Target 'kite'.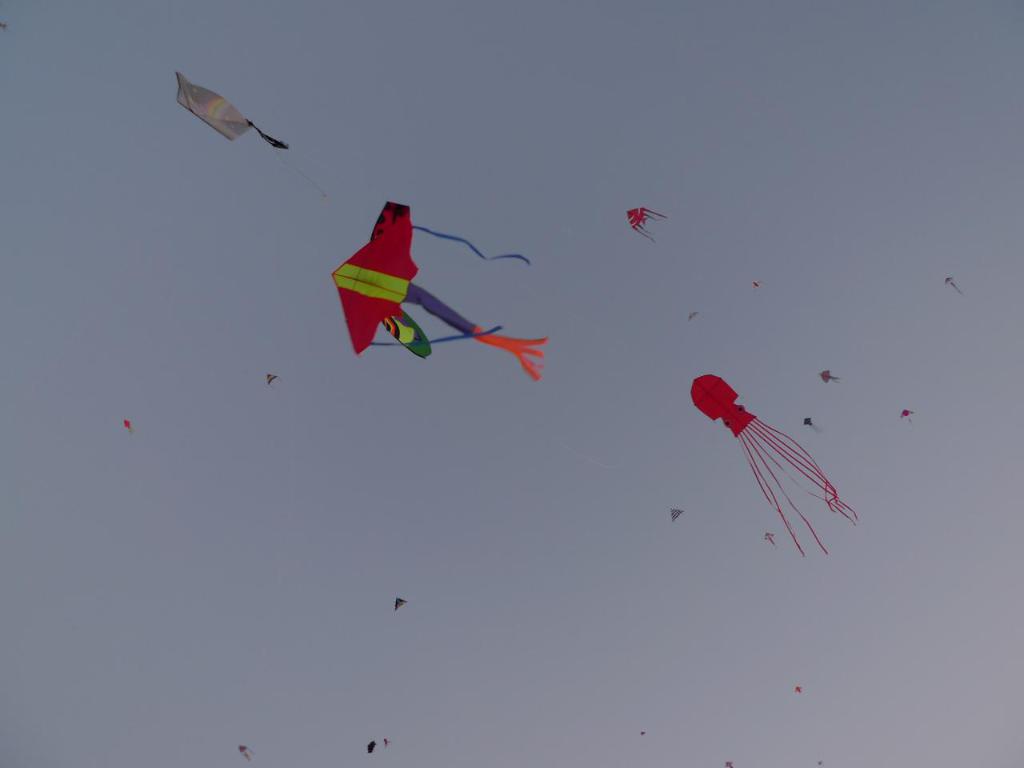
Target region: (818,373,841,387).
